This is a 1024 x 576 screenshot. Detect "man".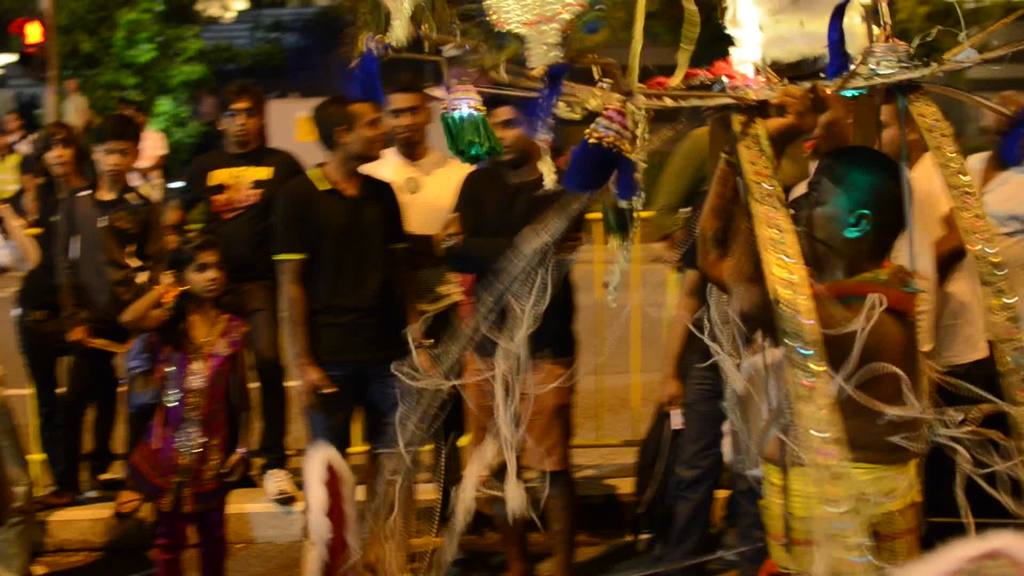
Rect(433, 97, 575, 575).
